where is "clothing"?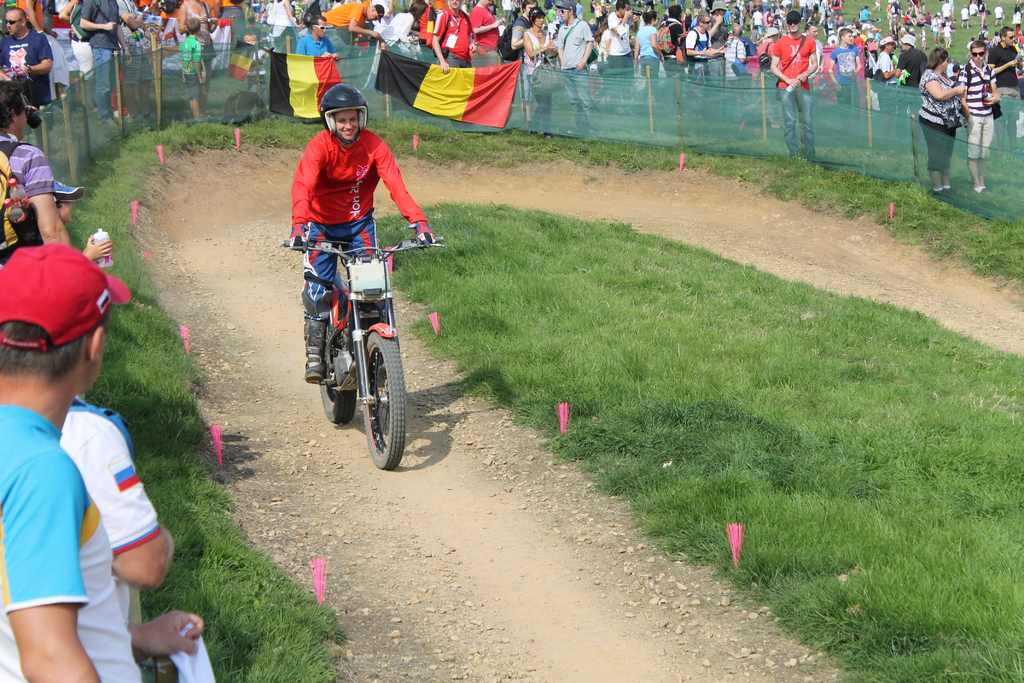
(left=638, top=24, right=659, bottom=107).
